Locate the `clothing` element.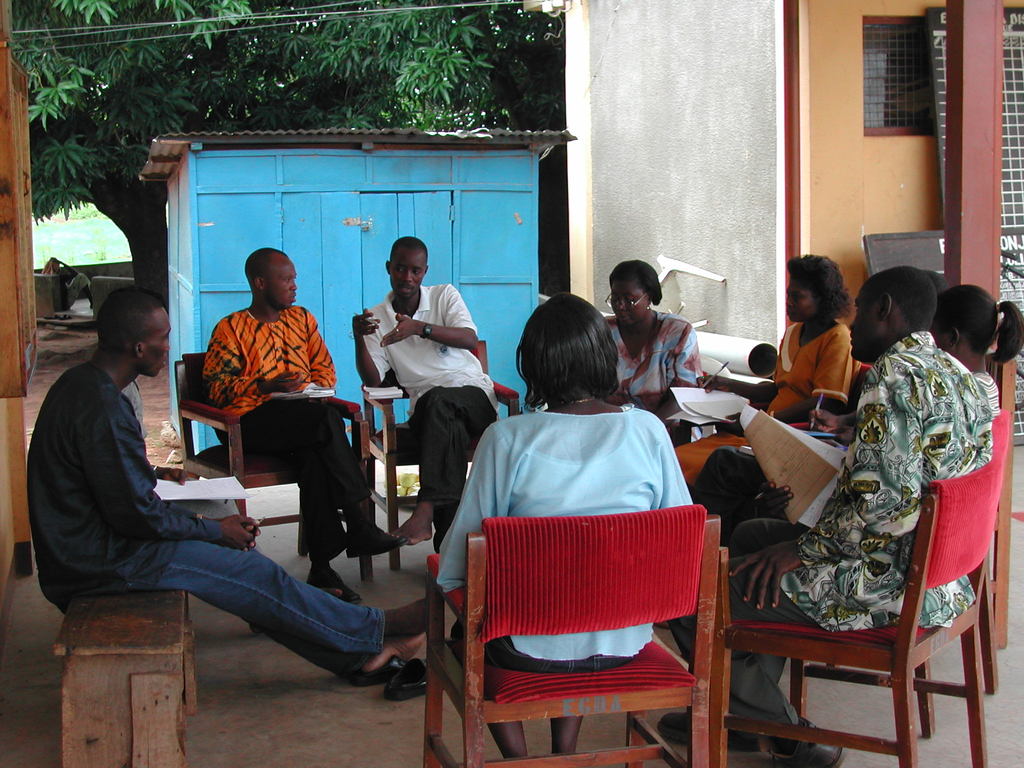
Element bbox: [x1=970, y1=371, x2=1000, y2=417].
